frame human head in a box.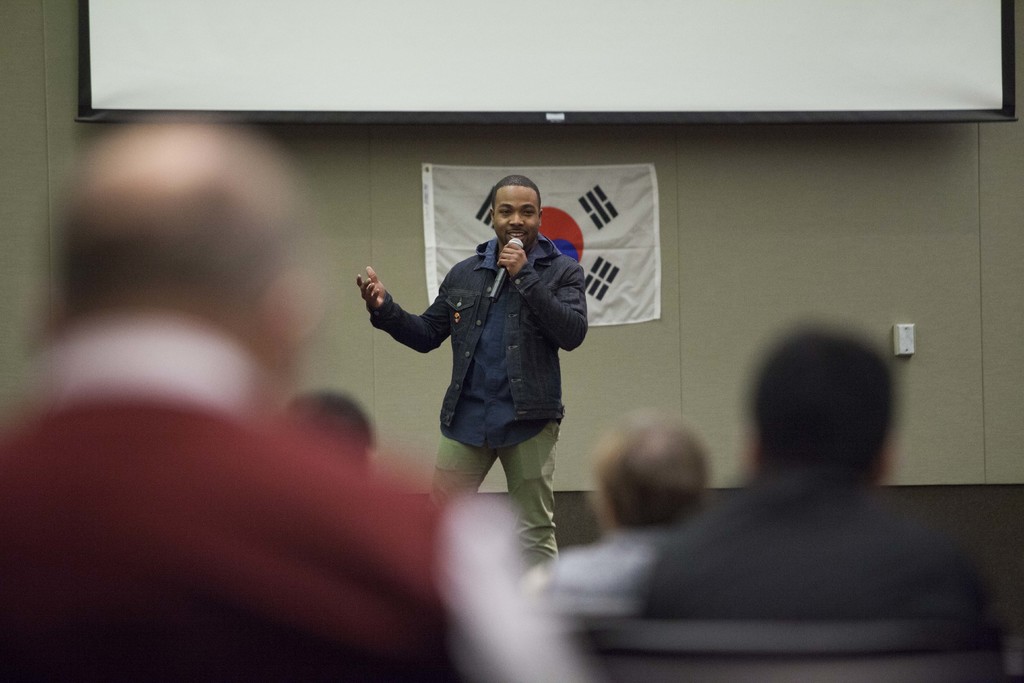
box(578, 409, 710, 513).
